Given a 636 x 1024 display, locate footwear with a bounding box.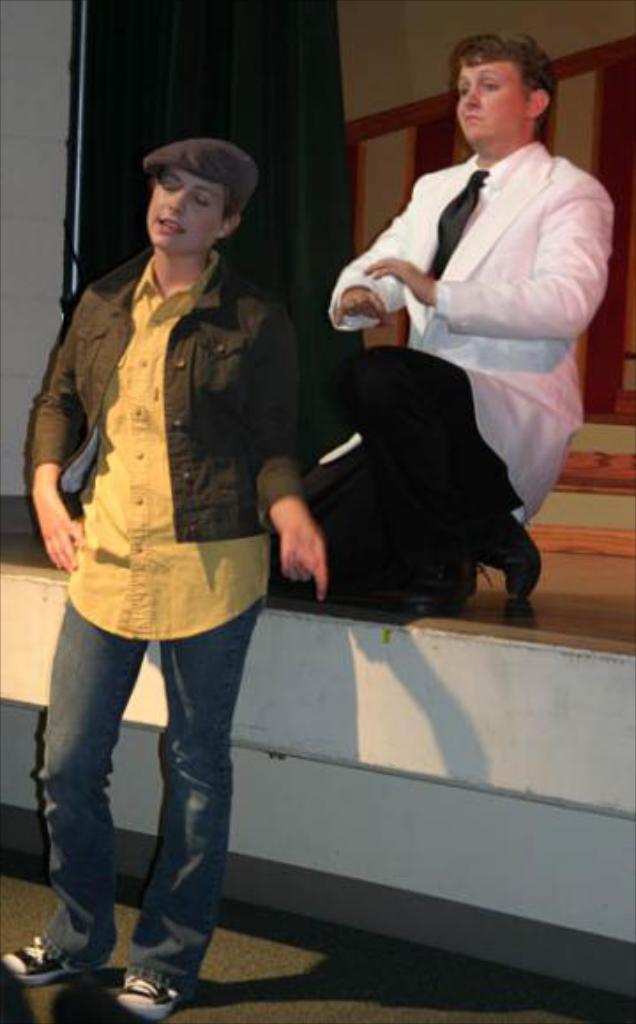
Located: <bbox>99, 959, 175, 1022</bbox>.
